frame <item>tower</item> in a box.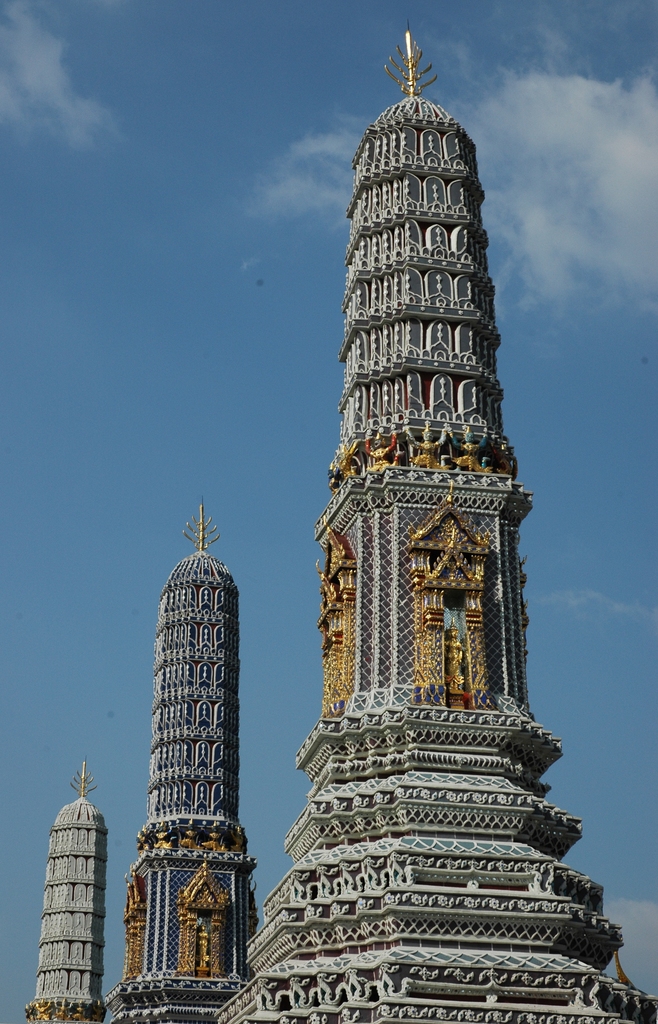
bbox=(100, 495, 264, 1023).
